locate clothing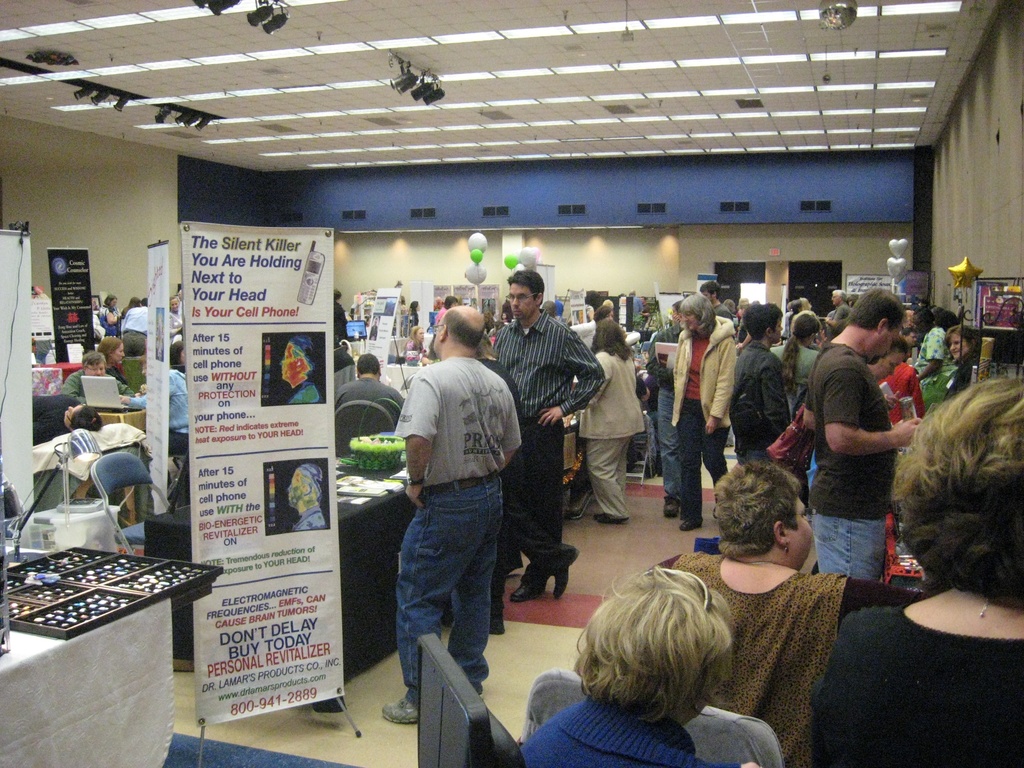
[left=120, top=310, right=145, bottom=362]
